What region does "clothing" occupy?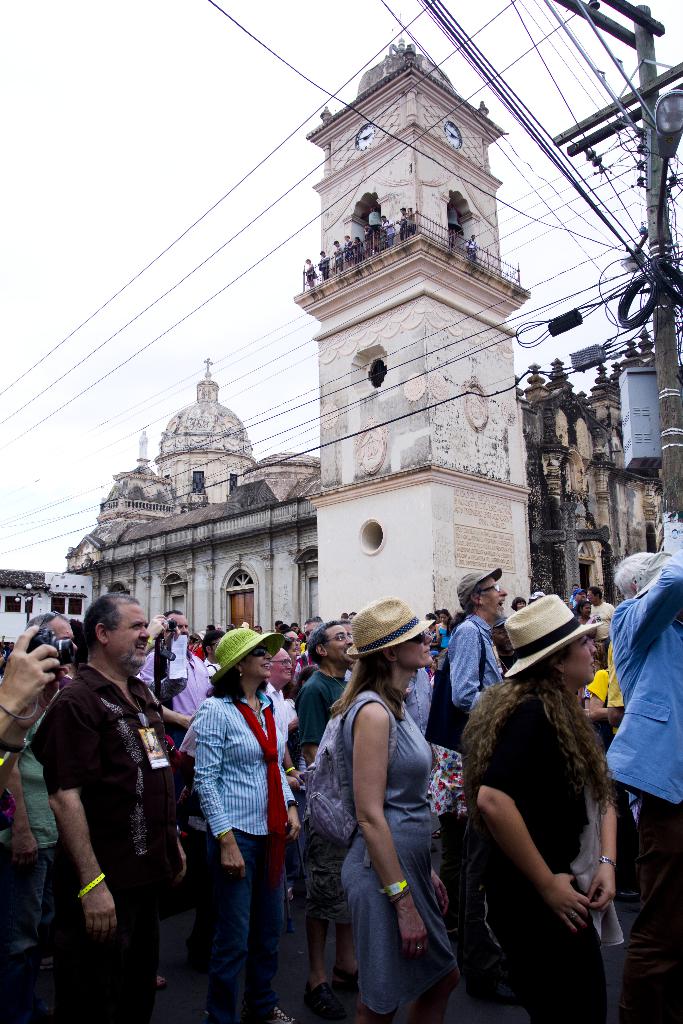
detection(603, 507, 682, 1023).
